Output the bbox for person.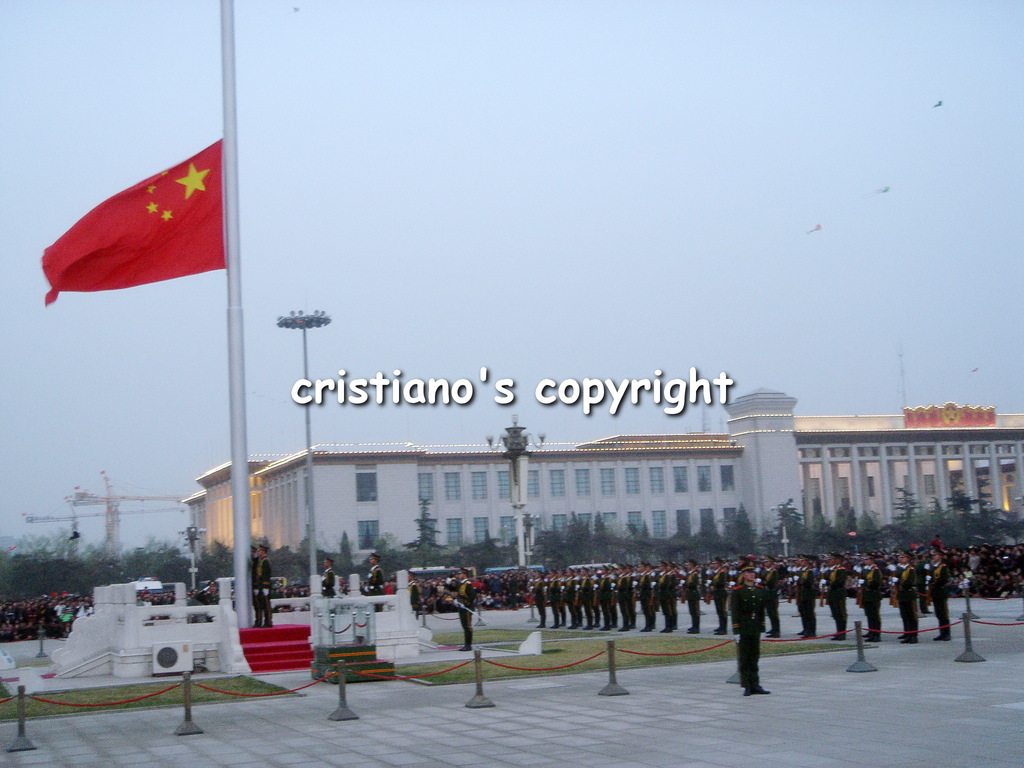
locate(250, 543, 276, 624).
